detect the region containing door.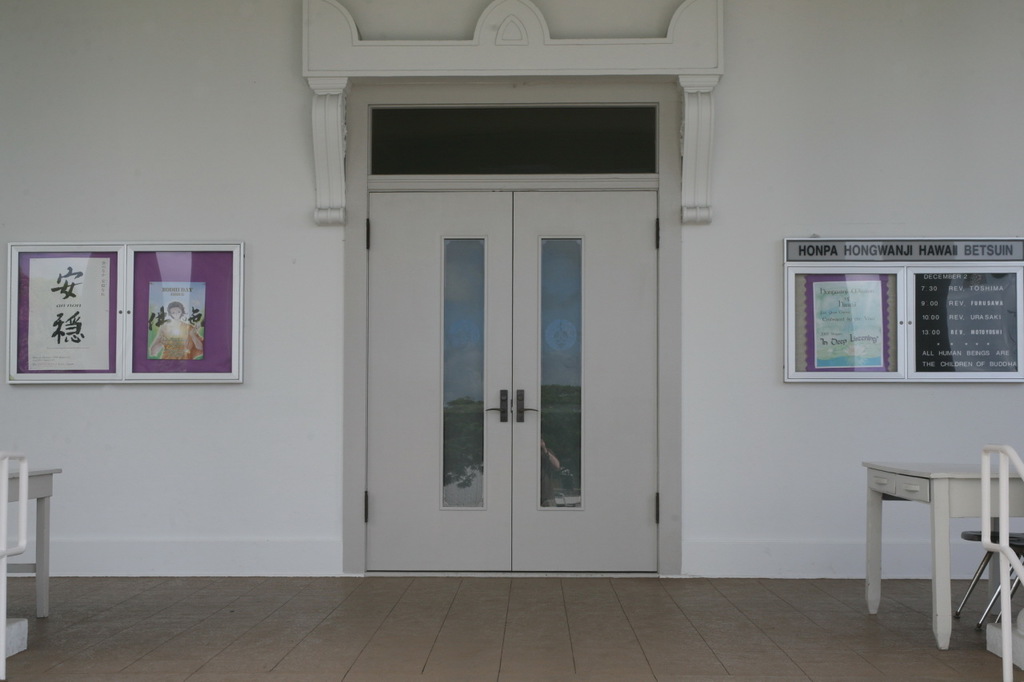
<box>361,185,654,569</box>.
